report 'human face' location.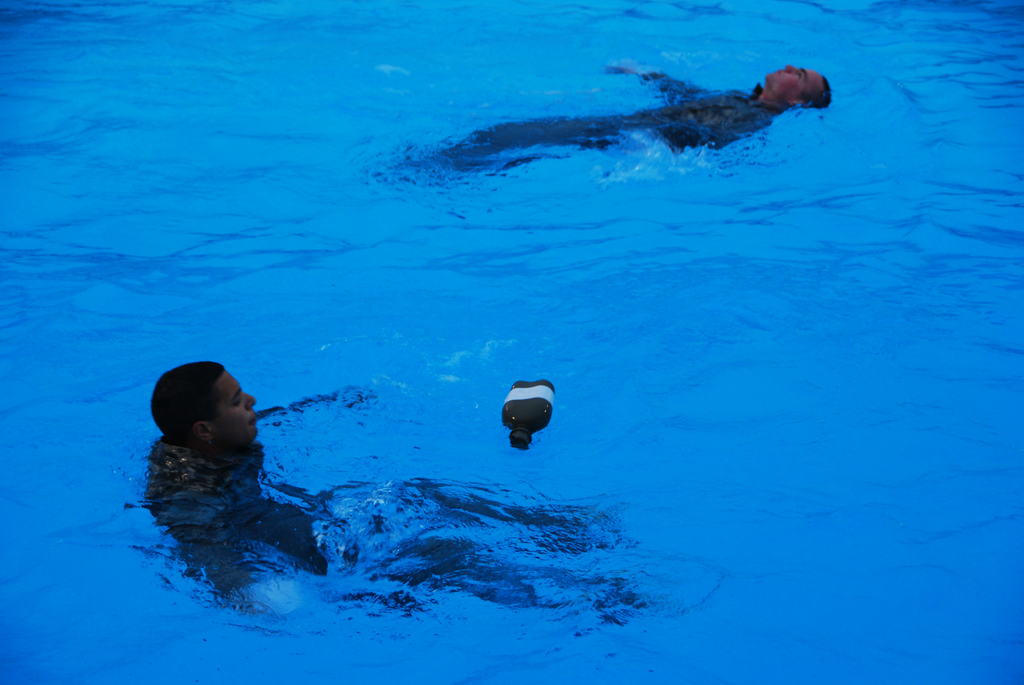
Report: <box>767,65,824,94</box>.
